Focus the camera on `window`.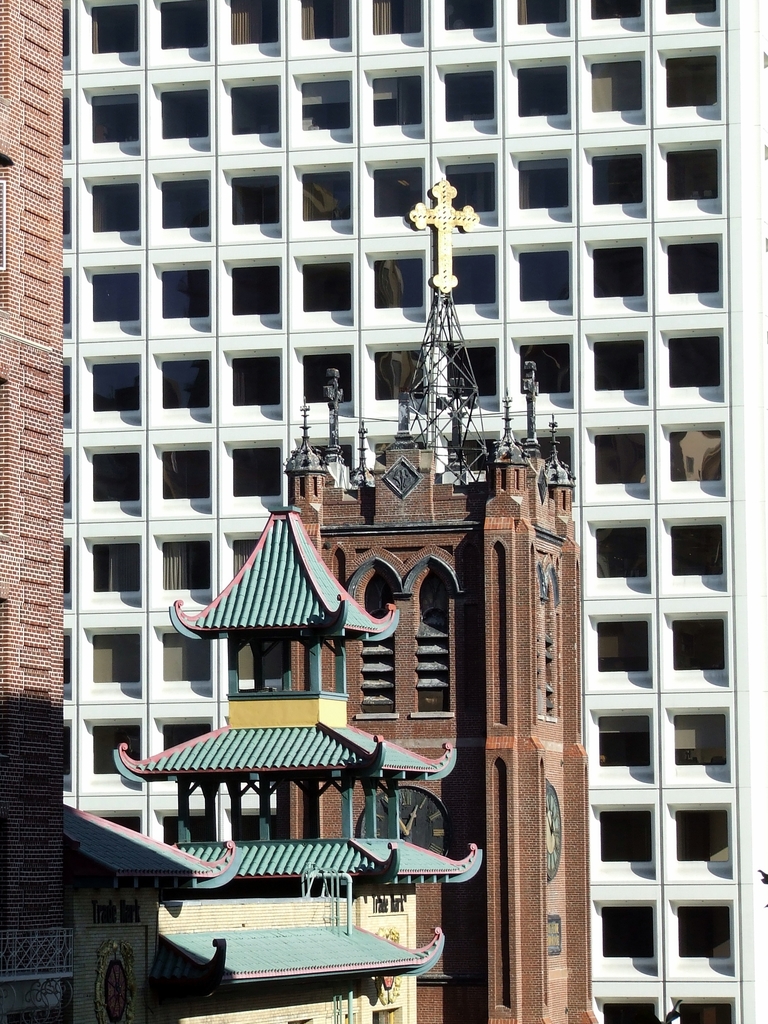
Focus region: (301, 73, 350, 124).
